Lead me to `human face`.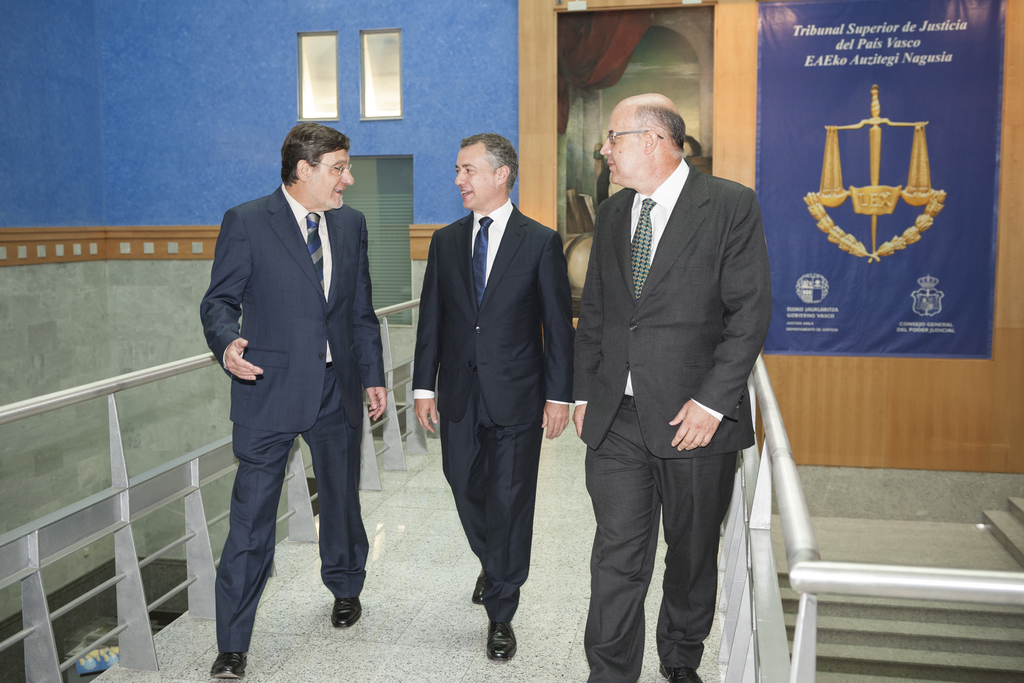
Lead to [x1=306, y1=149, x2=356, y2=212].
